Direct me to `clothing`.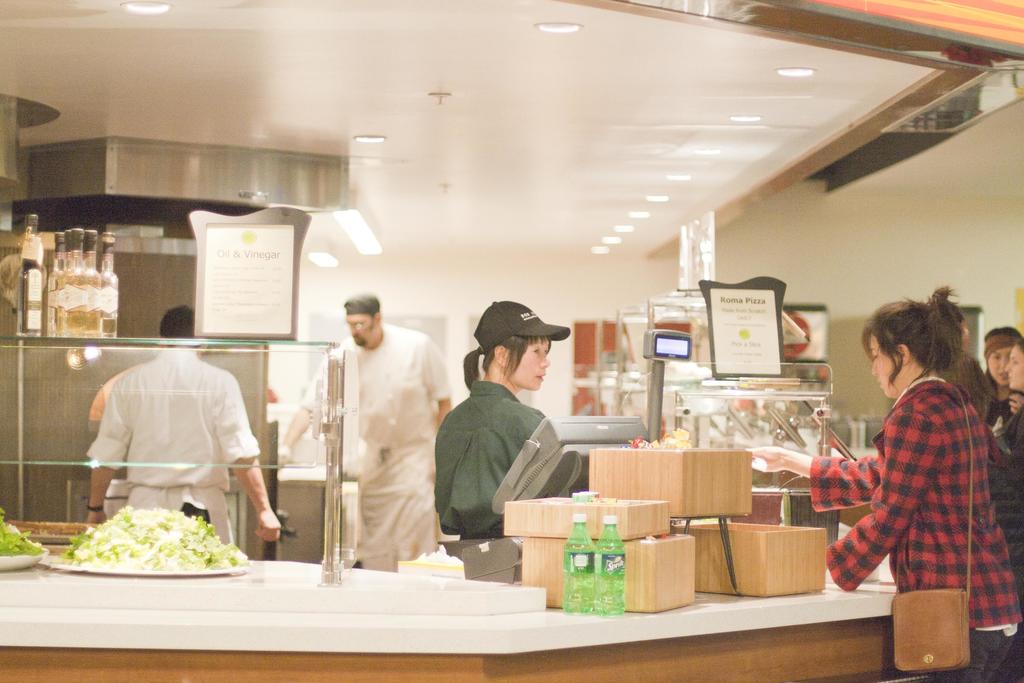
Direction: Rect(72, 355, 267, 529).
